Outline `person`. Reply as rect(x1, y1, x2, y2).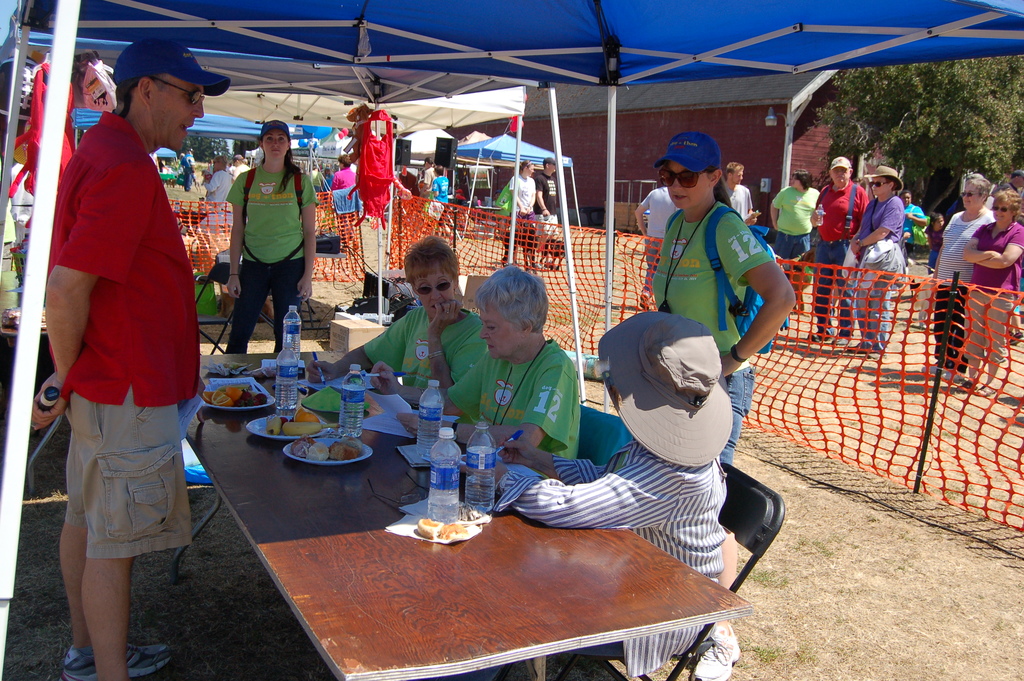
rect(502, 160, 537, 266).
